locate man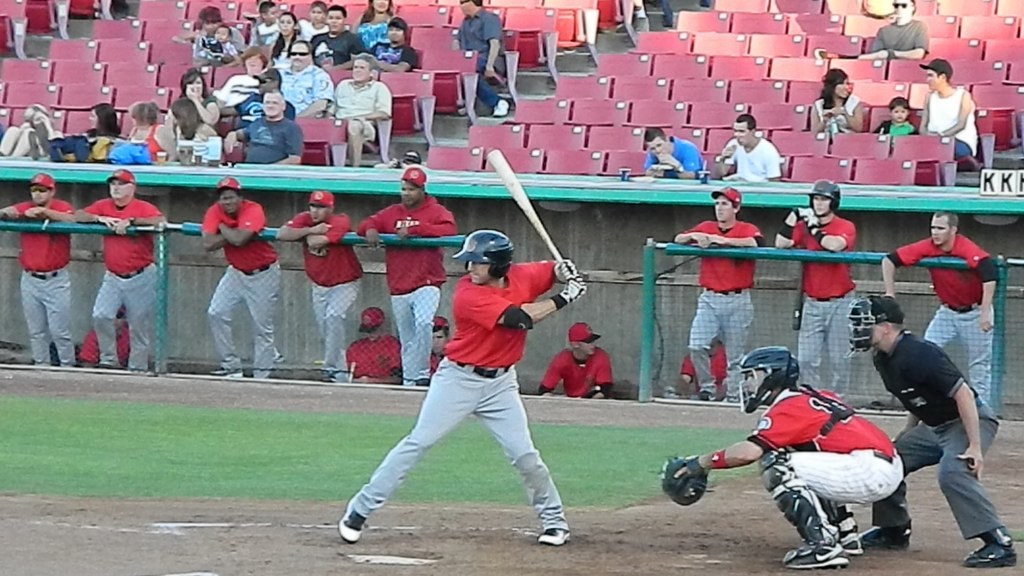
box(428, 309, 460, 381)
